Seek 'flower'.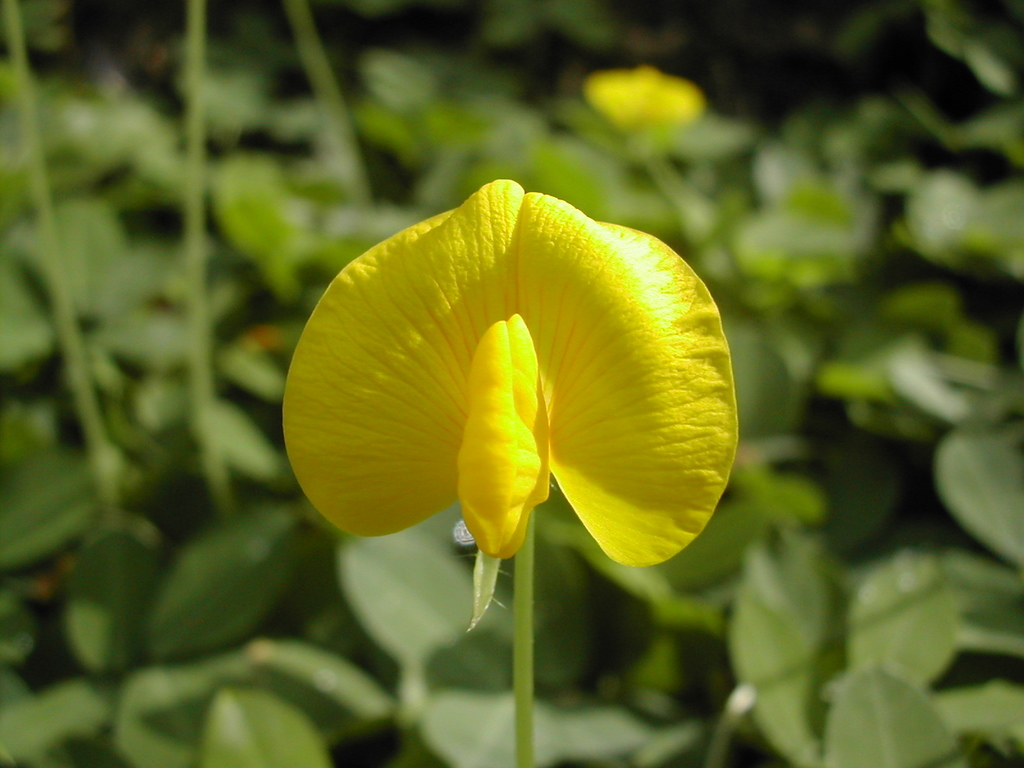
region(268, 177, 750, 607).
